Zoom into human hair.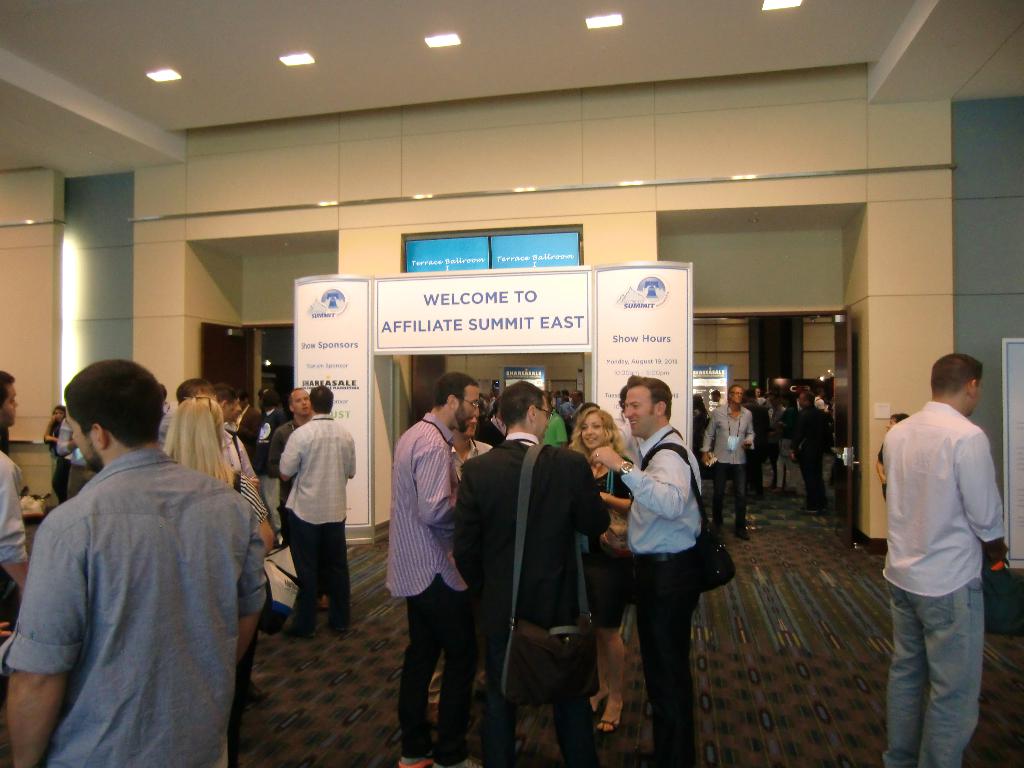
Zoom target: left=492, top=394, right=501, bottom=417.
